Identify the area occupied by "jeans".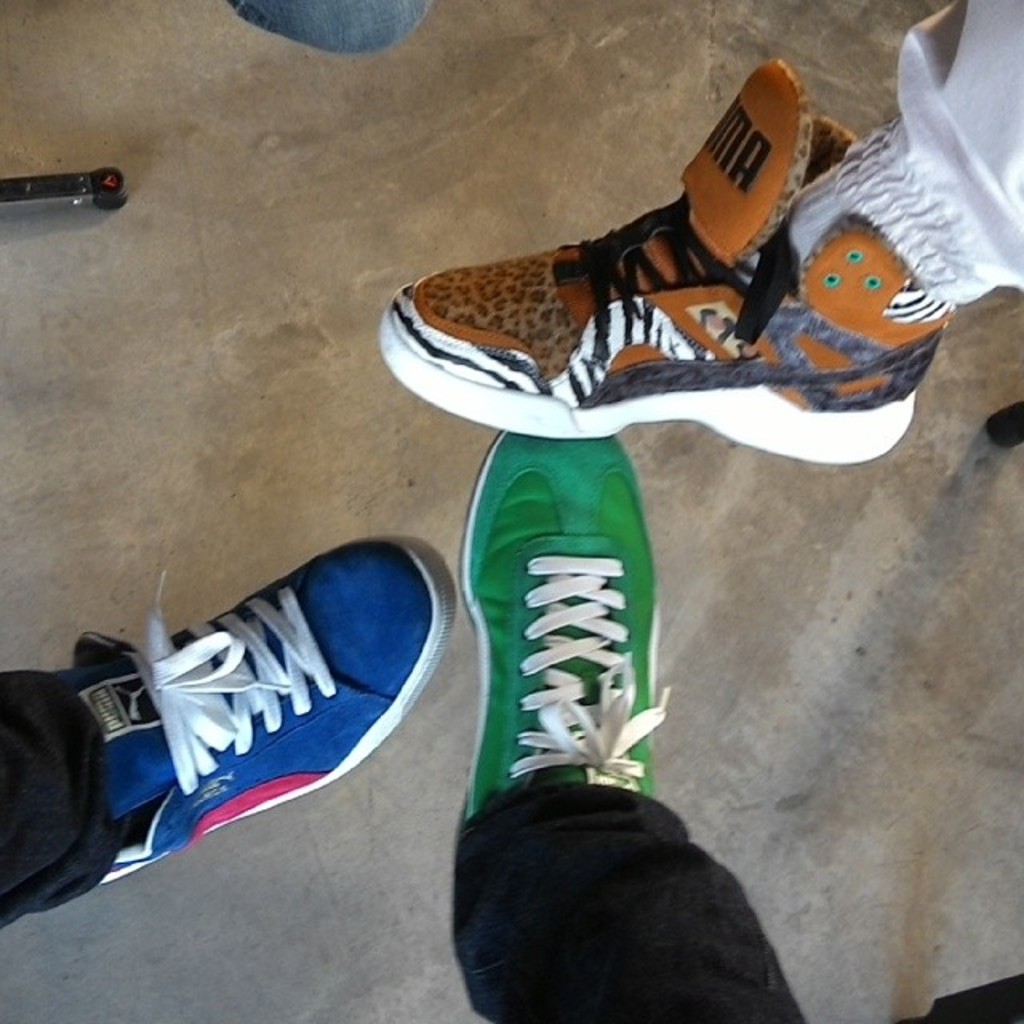
Area: (808,0,1022,306).
